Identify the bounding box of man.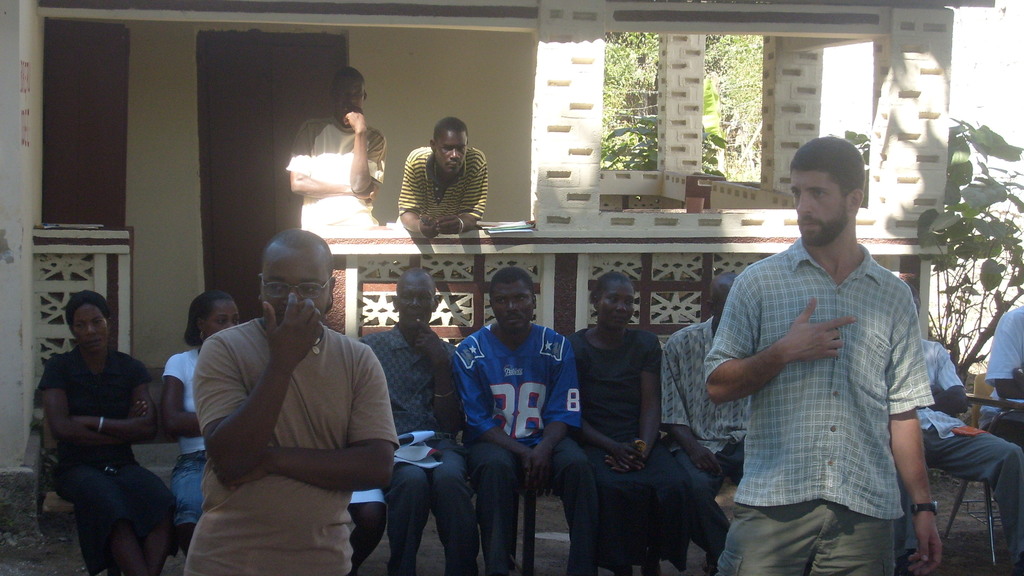
<box>401,116,488,234</box>.
